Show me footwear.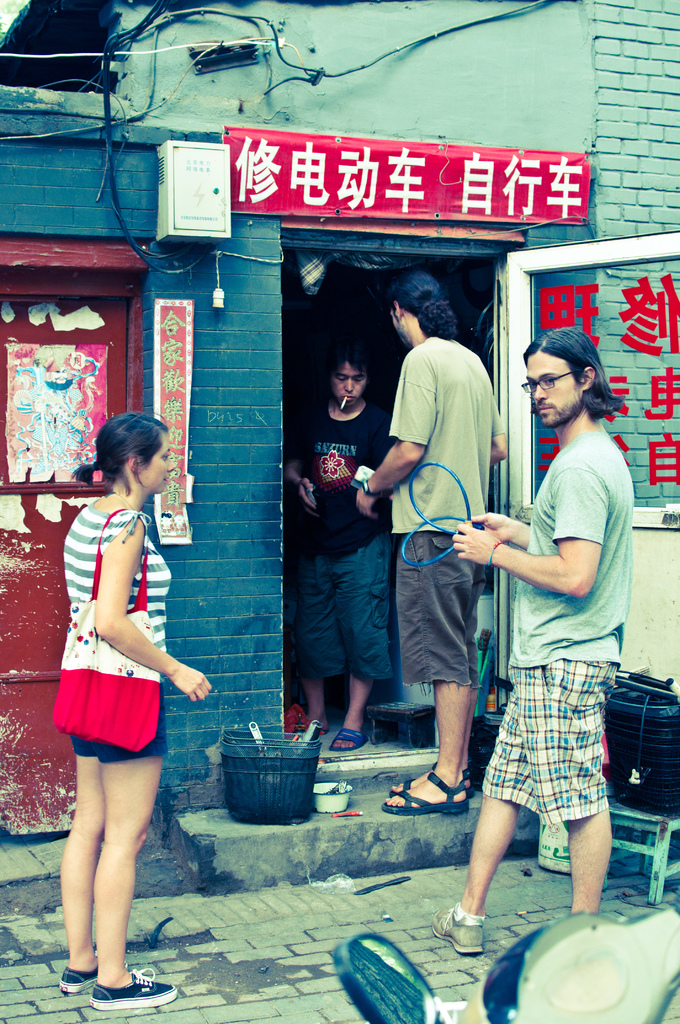
footwear is here: bbox=[379, 769, 469, 816].
